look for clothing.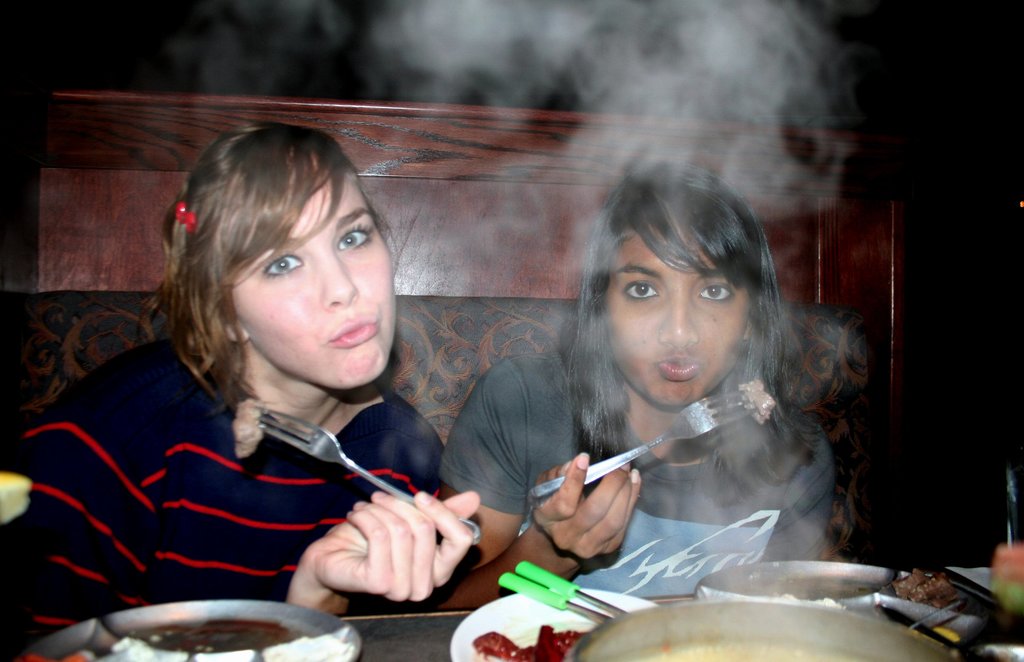
Found: <bbox>419, 326, 854, 579</bbox>.
